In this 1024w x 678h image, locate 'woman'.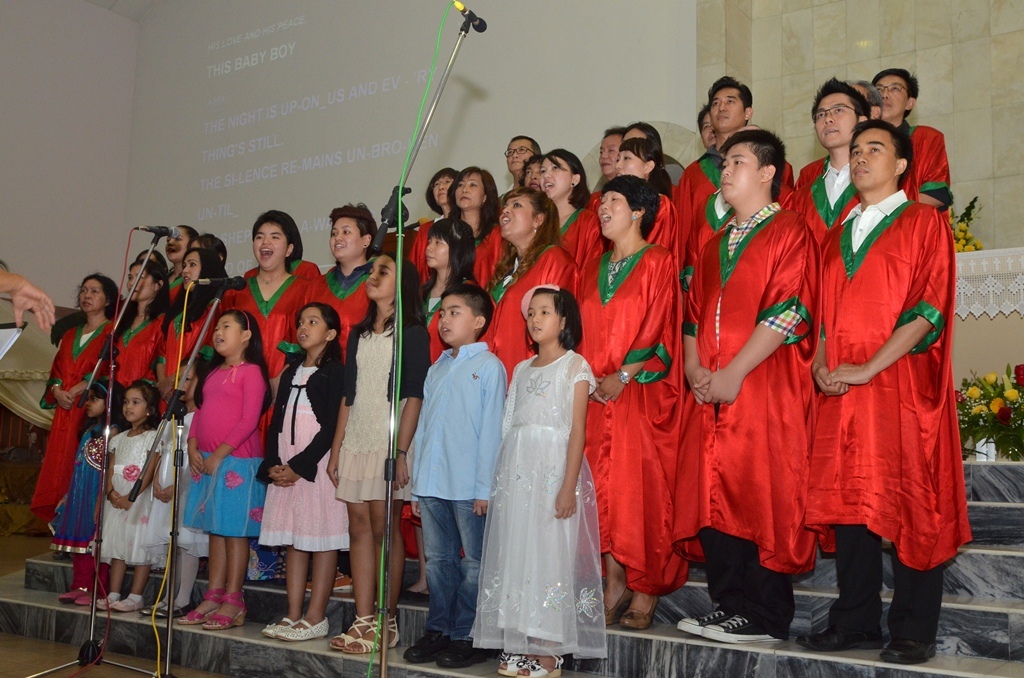
Bounding box: x1=406 y1=225 x2=483 y2=362.
